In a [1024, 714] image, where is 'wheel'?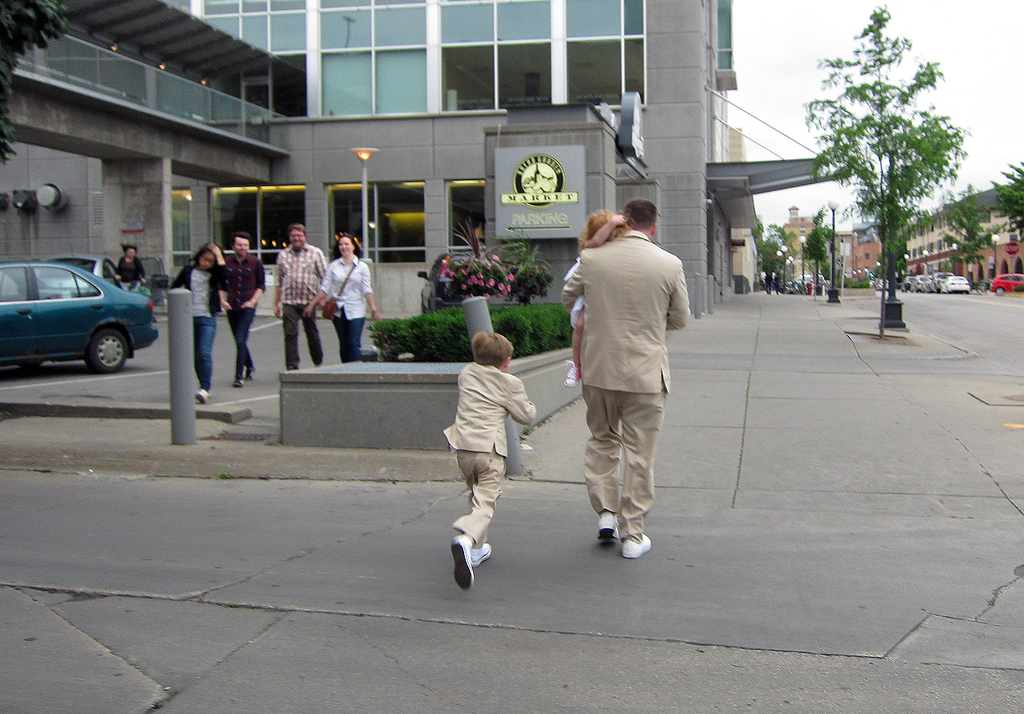
78:322:133:374.
